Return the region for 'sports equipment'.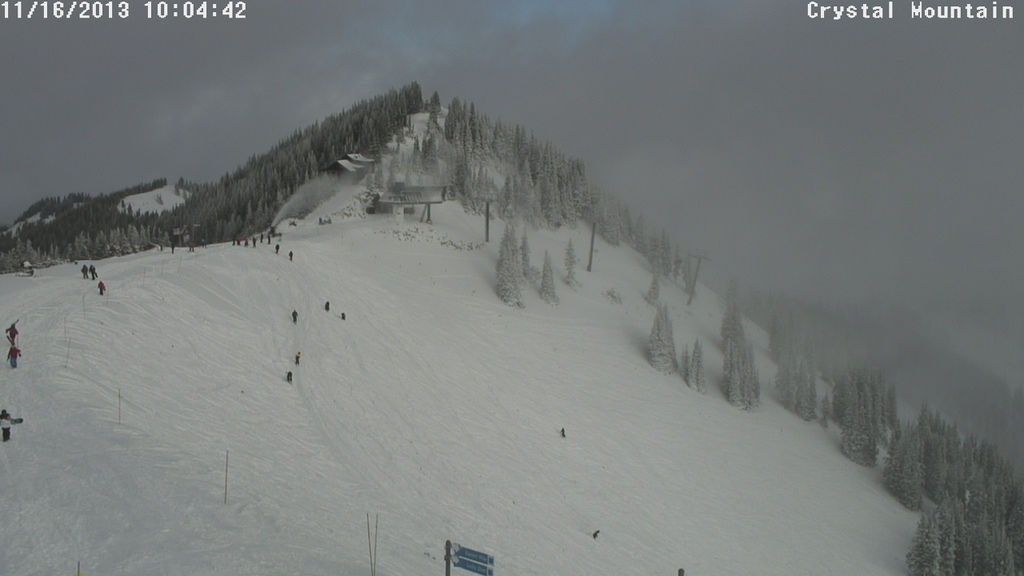
box=[2, 315, 21, 330].
